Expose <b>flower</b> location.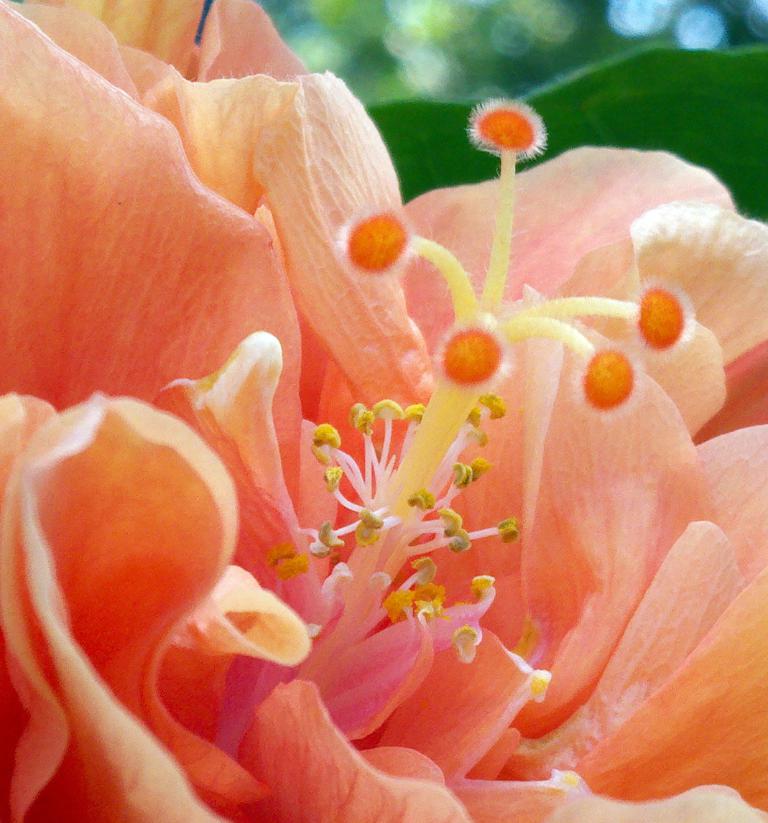
Exposed at region(0, 0, 767, 822).
